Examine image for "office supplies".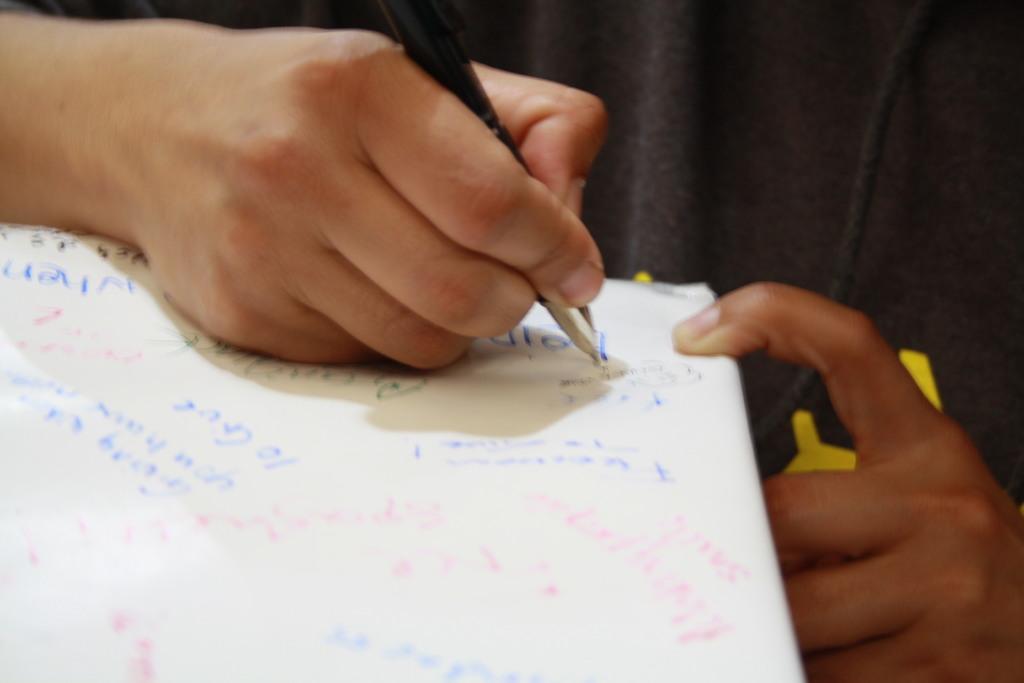
Examination result: 35,210,915,618.
